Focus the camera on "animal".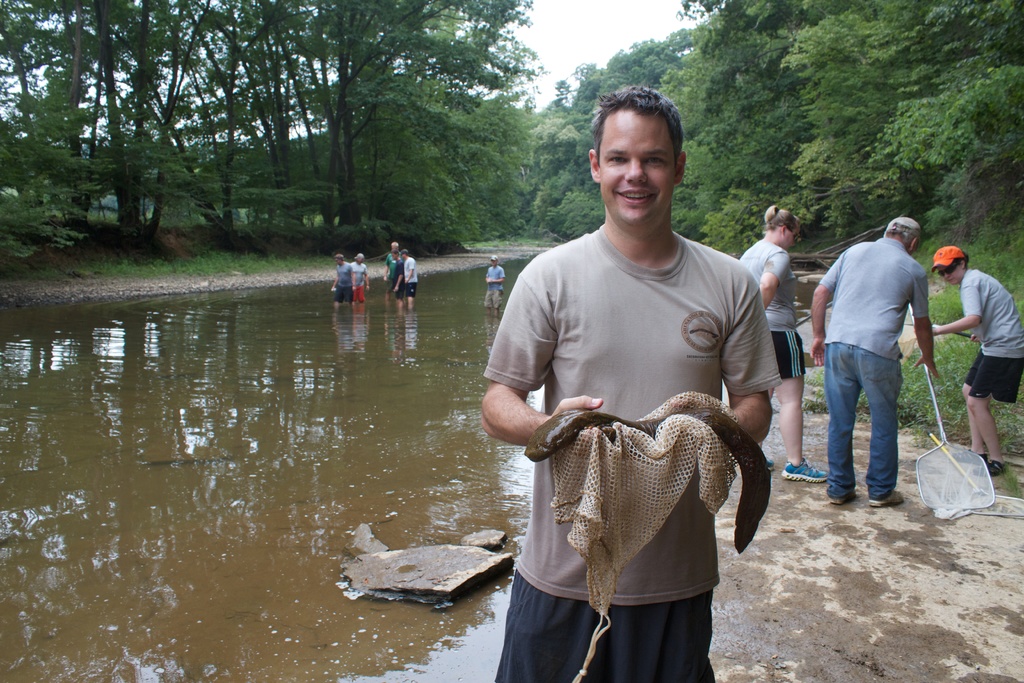
Focus region: 524/390/772/556.
